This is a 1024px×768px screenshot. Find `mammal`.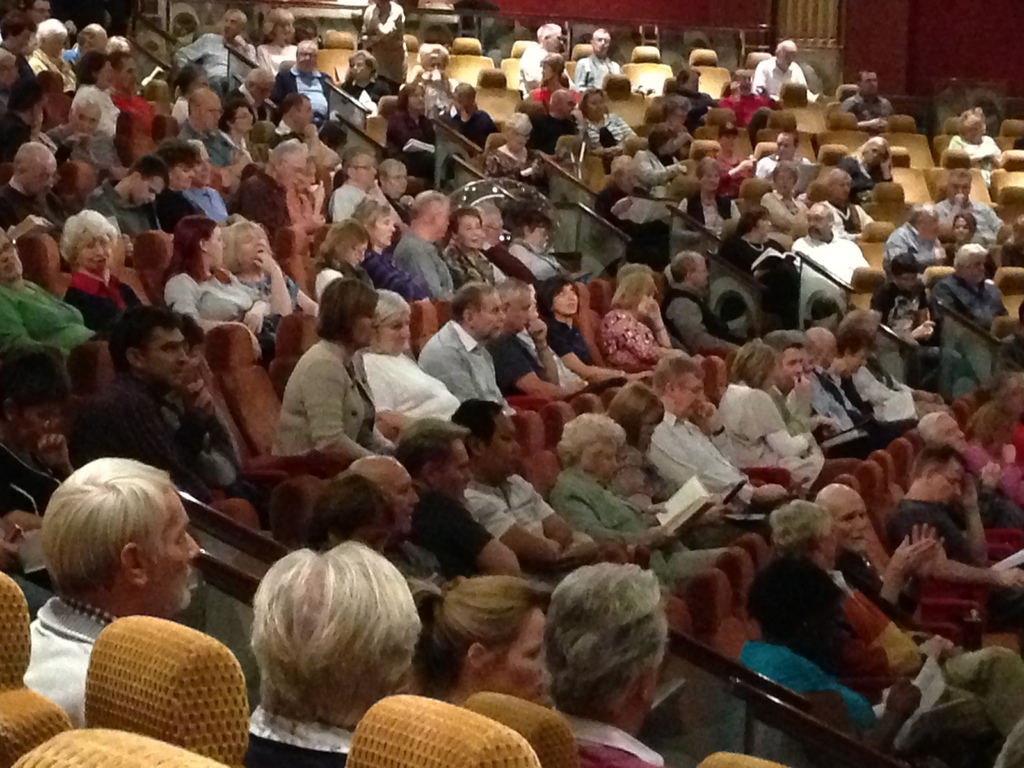
Bounding box: pyautogui.locateOnScreen(772, 329, 890, 483).
